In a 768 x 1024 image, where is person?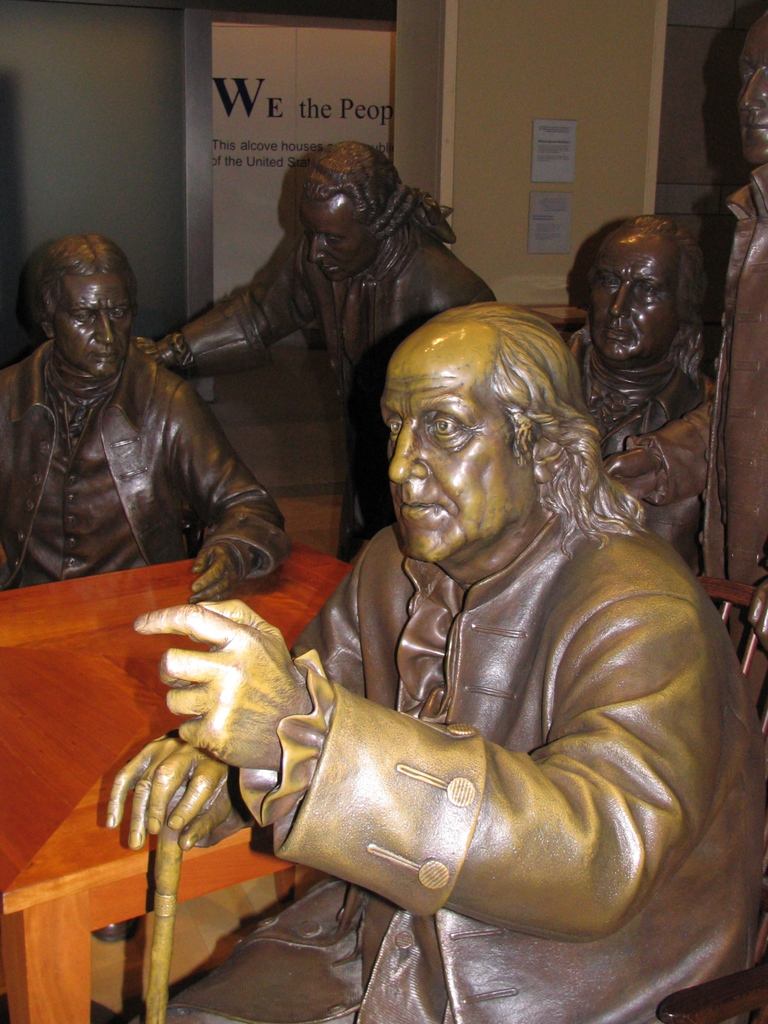
(left=533, top=194, right=719, bottom=573).
